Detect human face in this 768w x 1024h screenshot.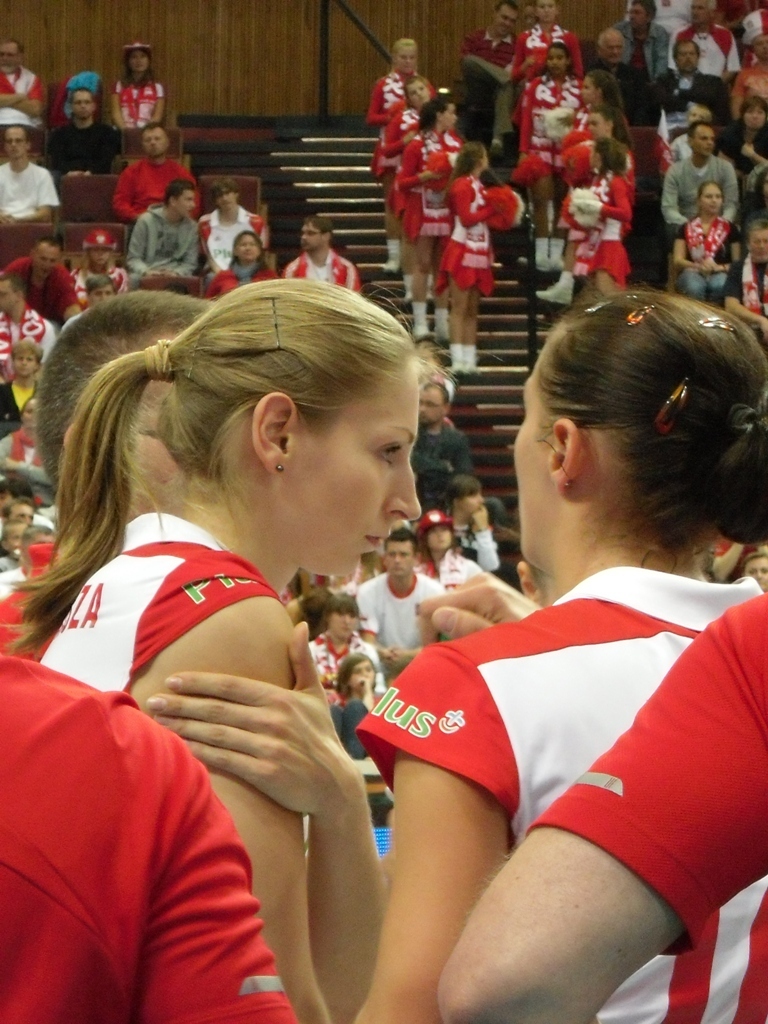
Detection: <region>538, 0, 555, 19</region>.
